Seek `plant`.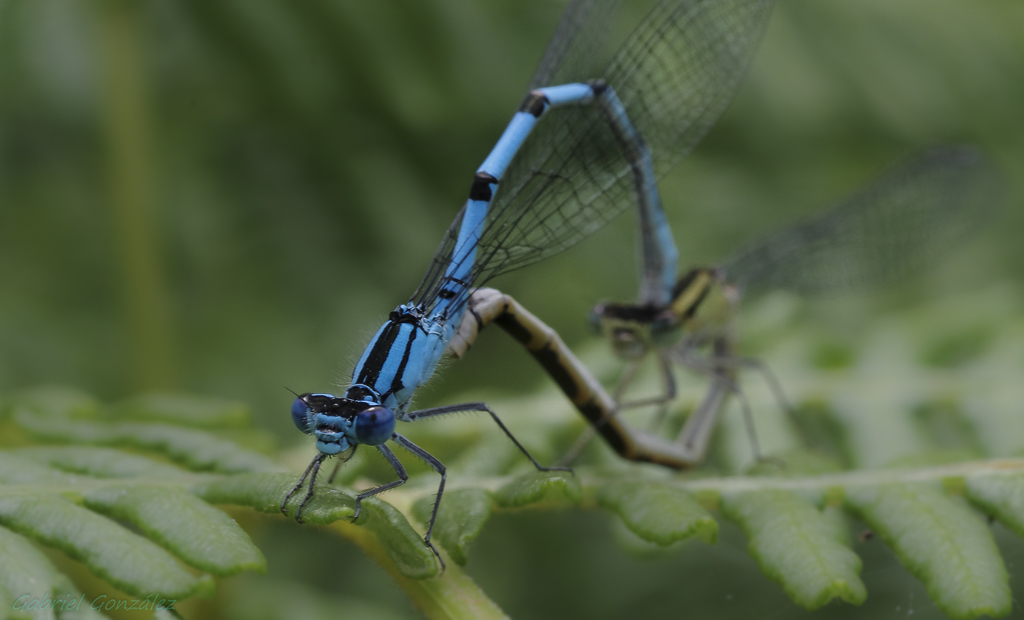
bbox=[0, 268, 1023, 619].
